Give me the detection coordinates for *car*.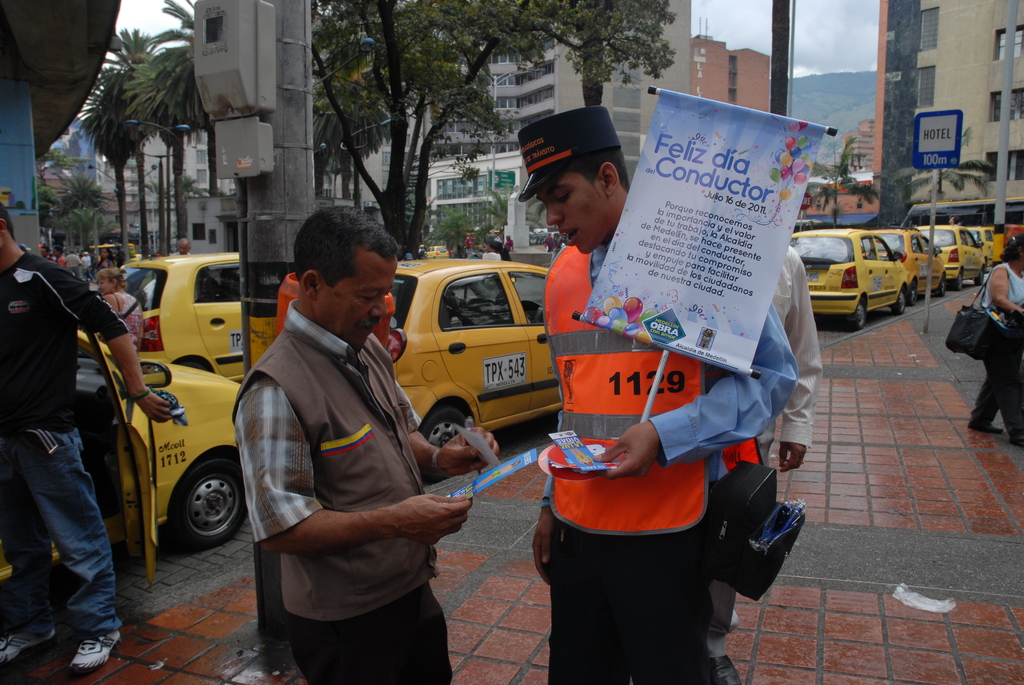
pyautogui.locateOnScreen(426, 244, 451, 258).
